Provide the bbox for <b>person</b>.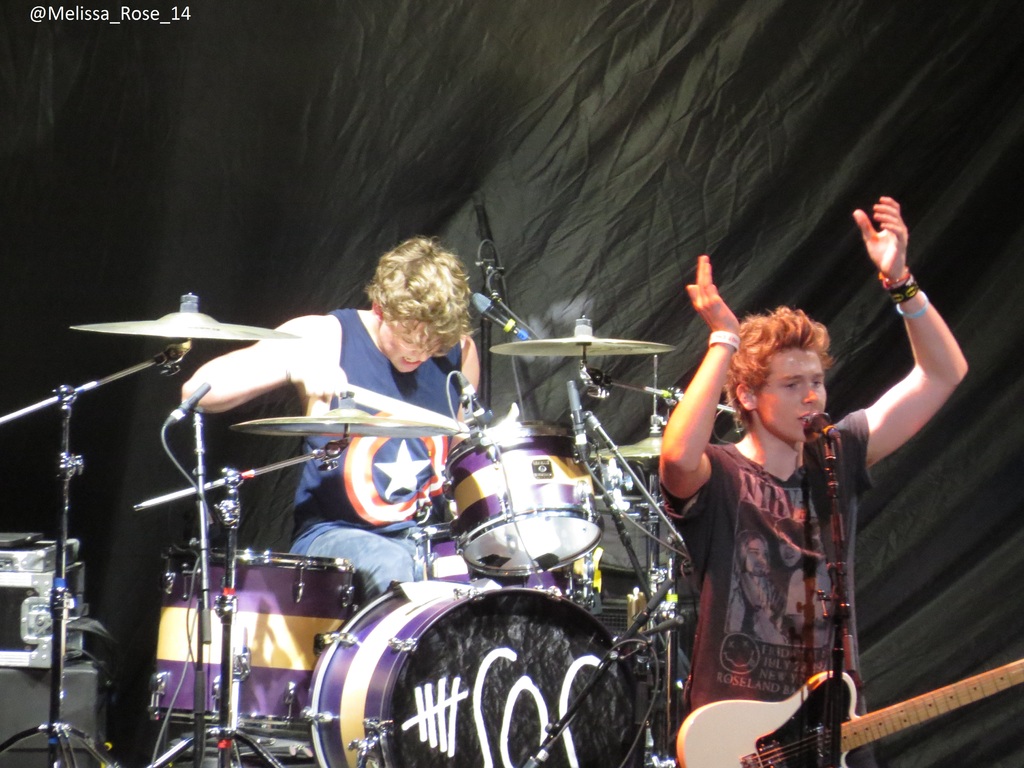
detection(168, 234, 496, 607).
